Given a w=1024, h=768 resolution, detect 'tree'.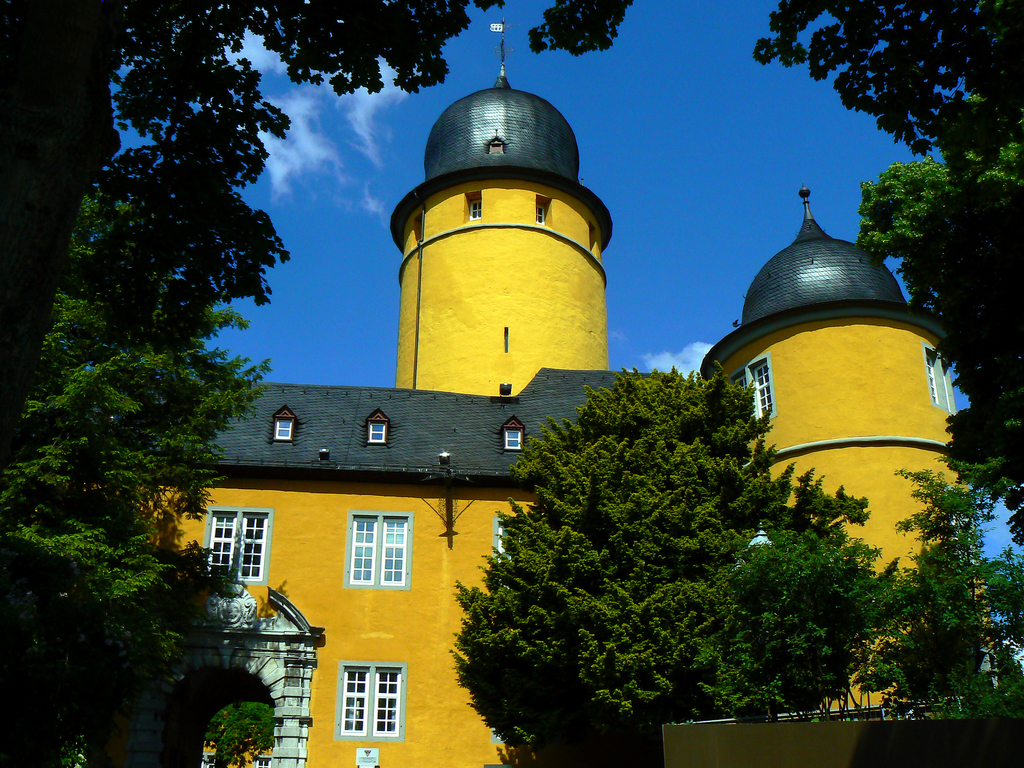
Rect(449, 353, 810, 767).
